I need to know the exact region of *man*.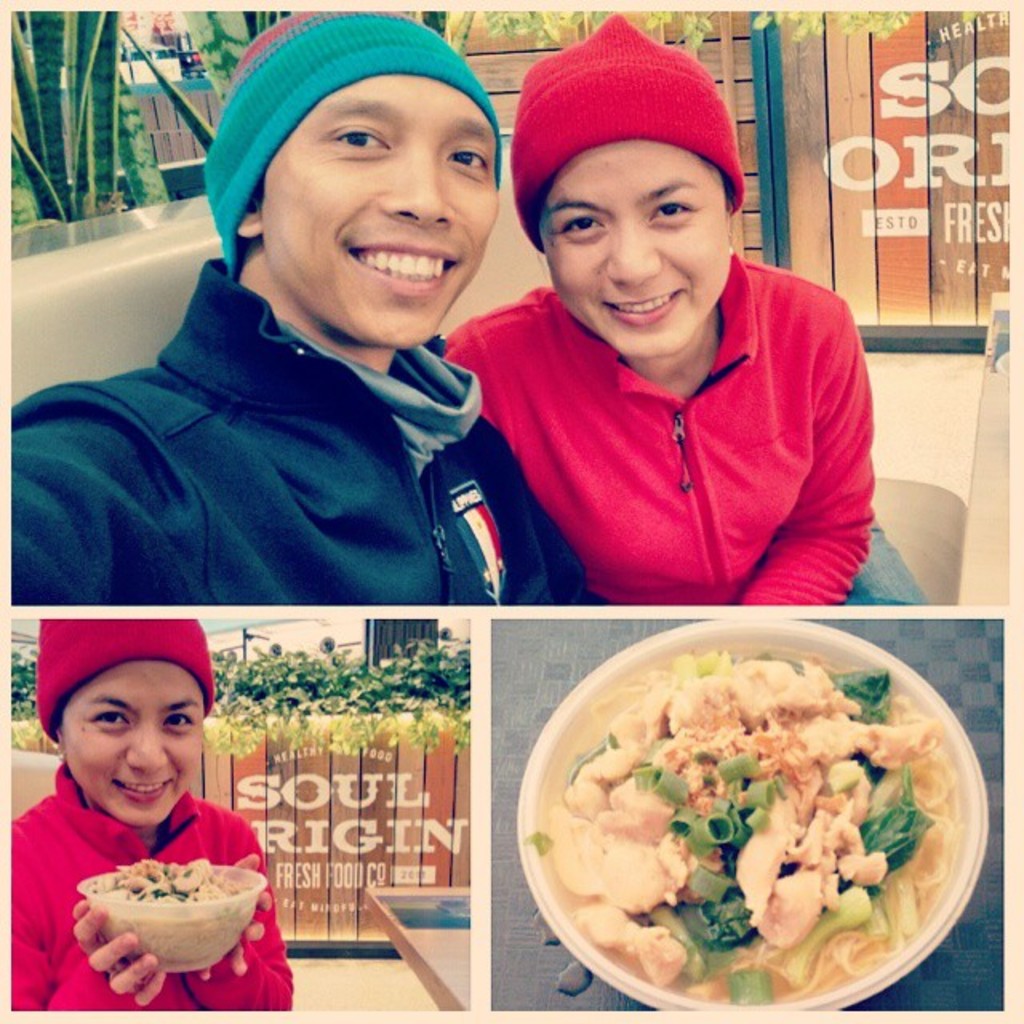
Region: bbox=[0, 26, 614, 606].
